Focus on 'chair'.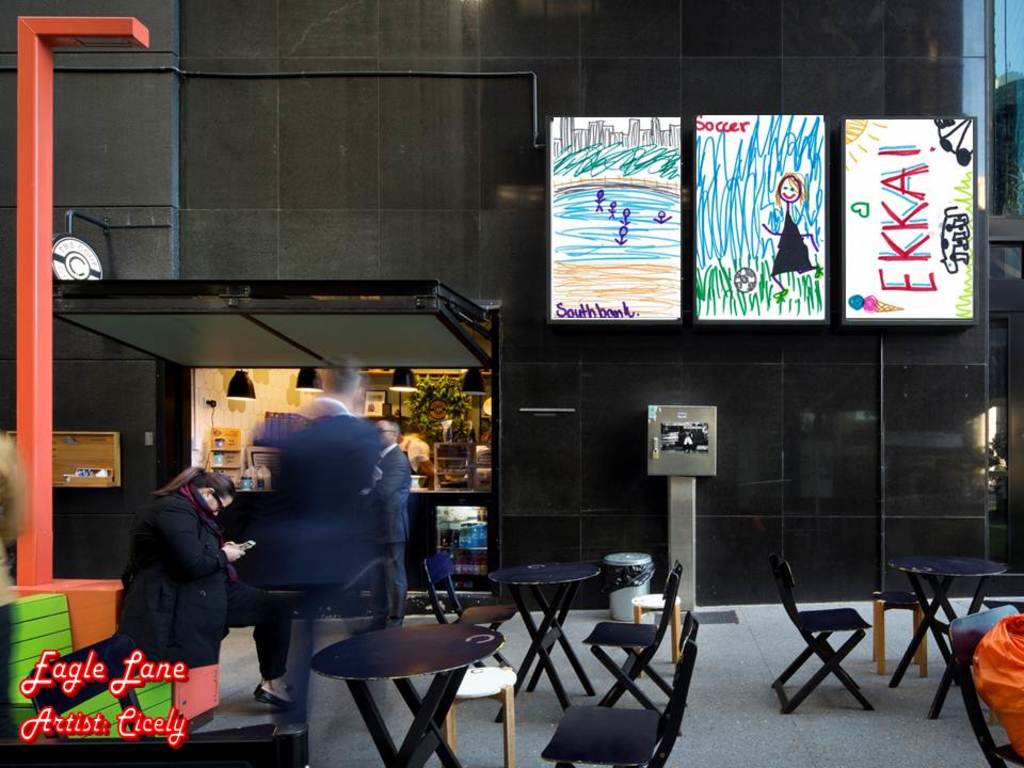
Focused at rect(21, 630, 276, 740).
